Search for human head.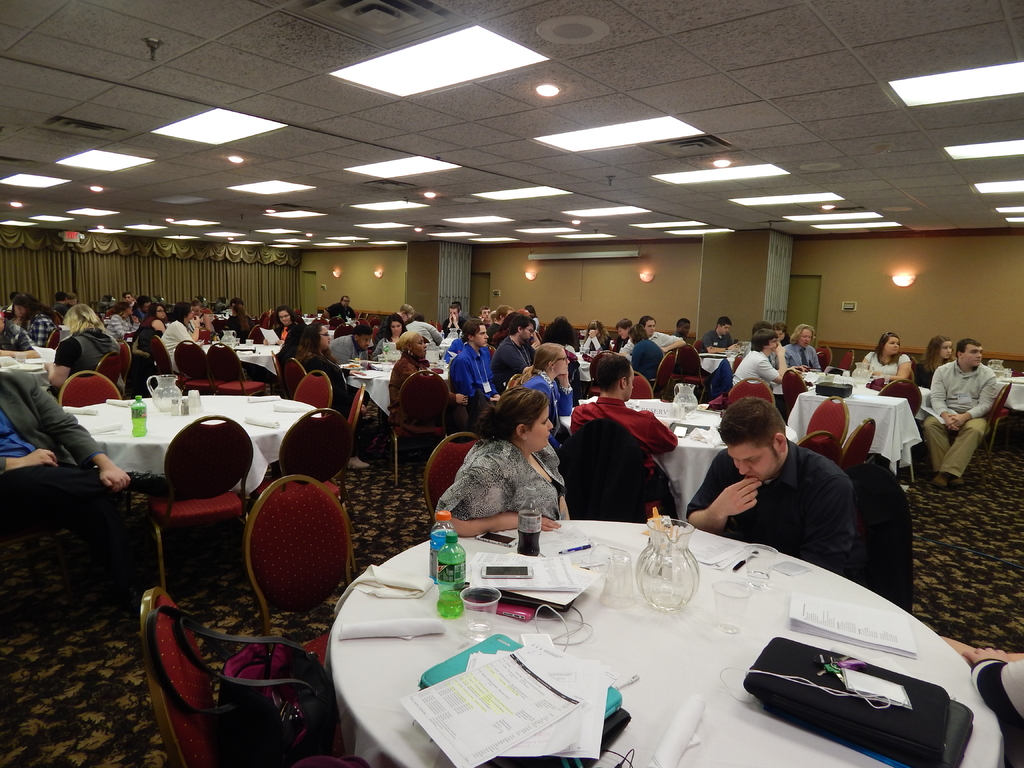
Found at region(547, 318, 575, 347).
